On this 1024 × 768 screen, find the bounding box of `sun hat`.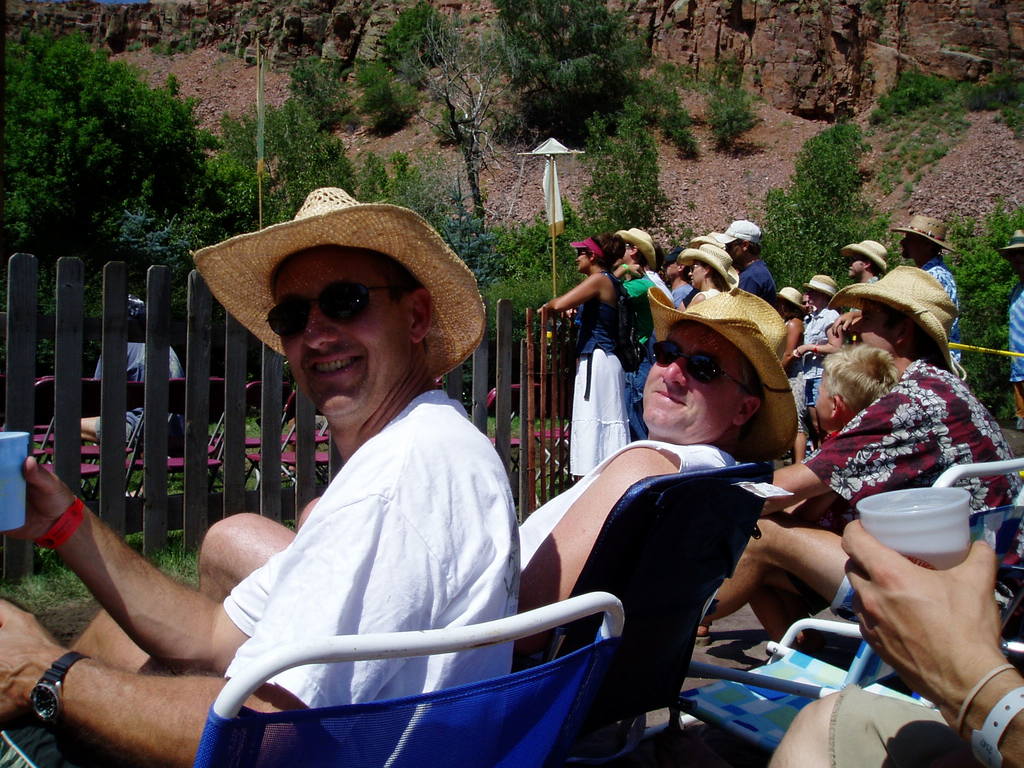
Bounding box: x1=892, y1=212, x2=949, y2=253.
